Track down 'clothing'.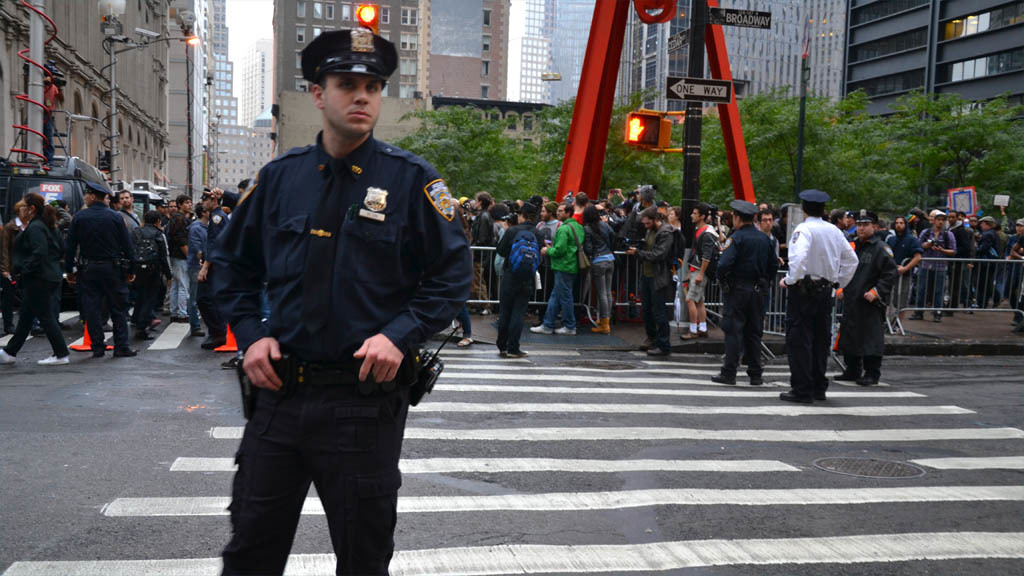
Tracked to (783, 214, 854, 284).
